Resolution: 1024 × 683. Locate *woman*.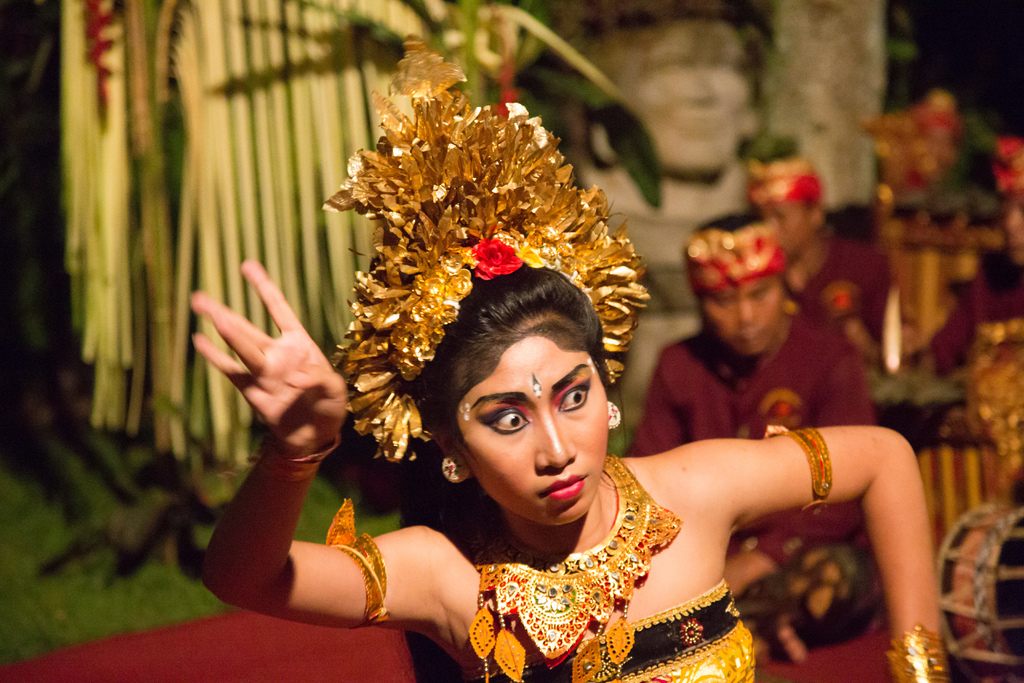
l=186, t=94, r=957, b=682.
